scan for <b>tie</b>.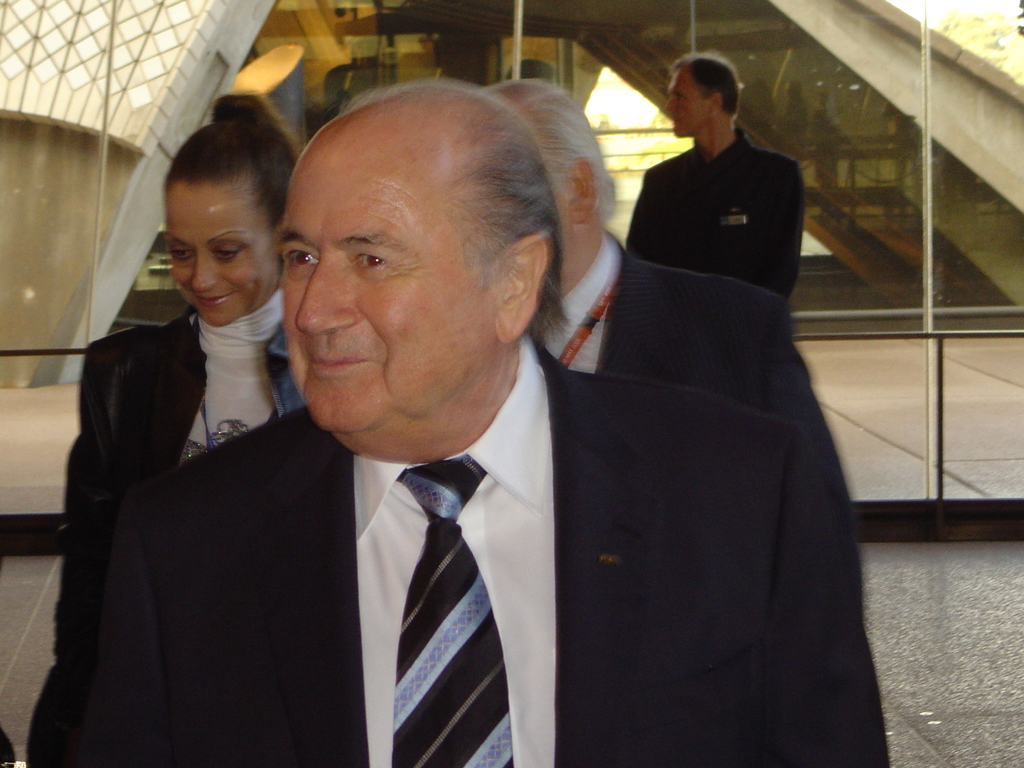
Scan result: box=[390, 458, 523, 767].
